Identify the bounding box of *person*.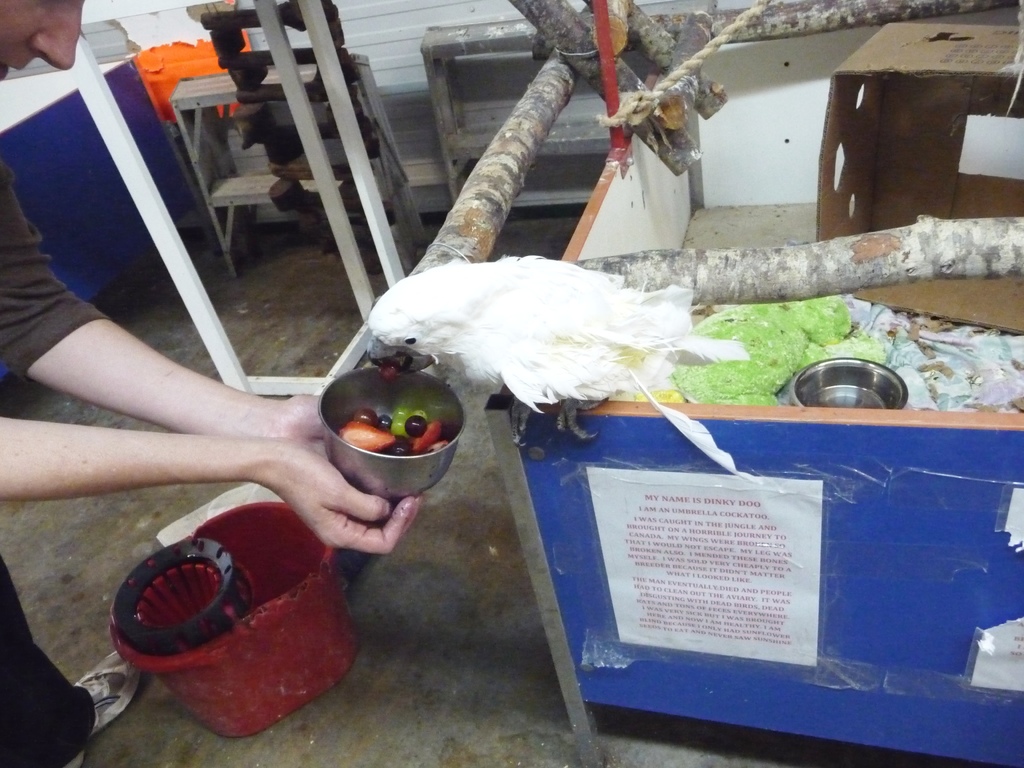
select_region(0, 0, 429, 762).
